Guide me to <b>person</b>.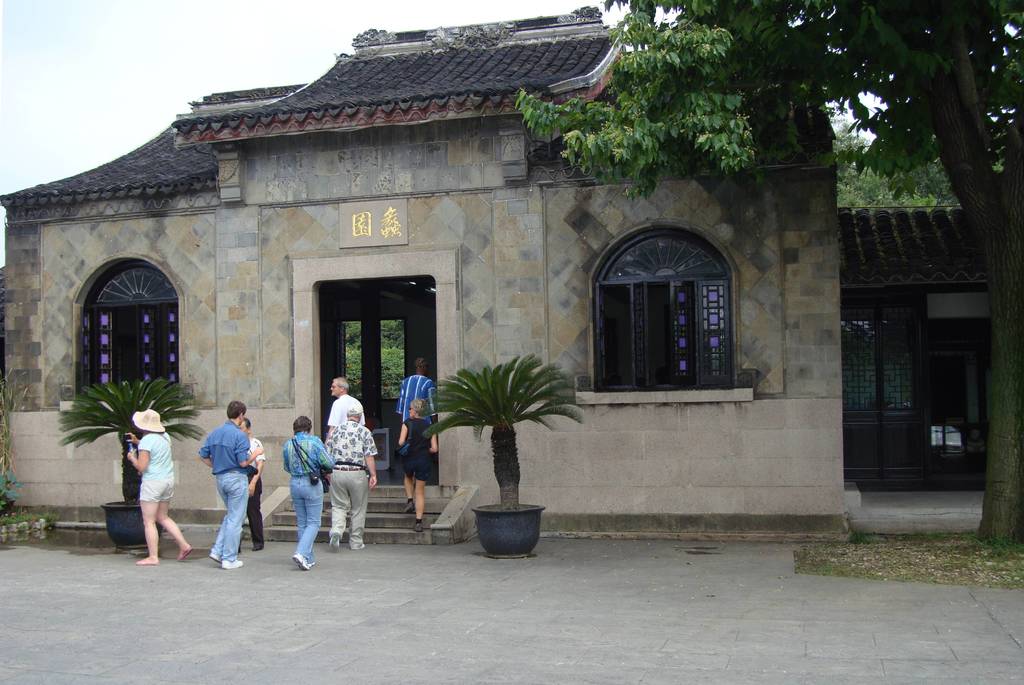
Guidance: rect(193, 394, 253, 566).
